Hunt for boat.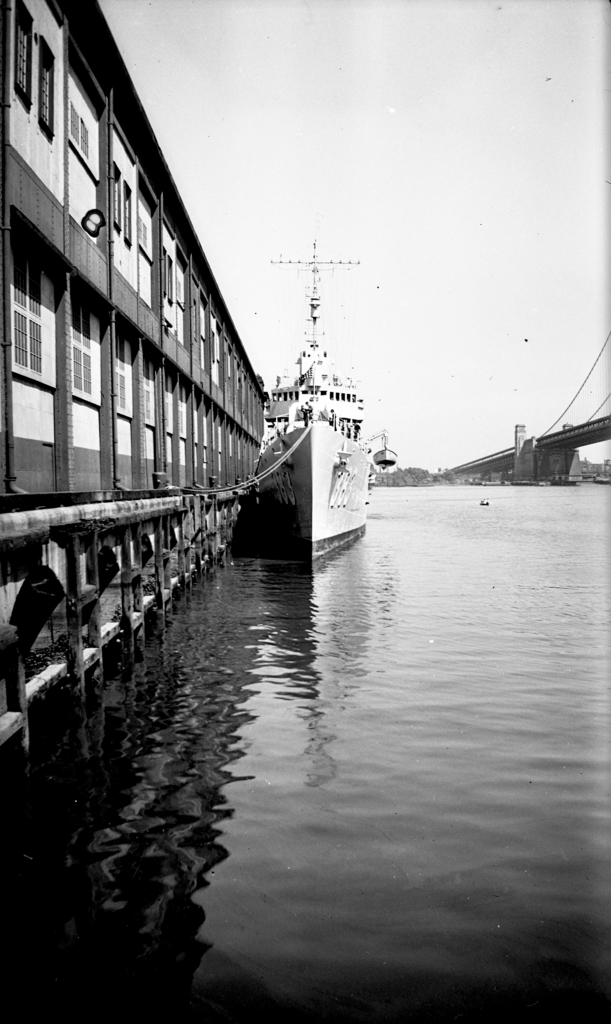
Hunted down at locate(205, 253, 379, 573).
